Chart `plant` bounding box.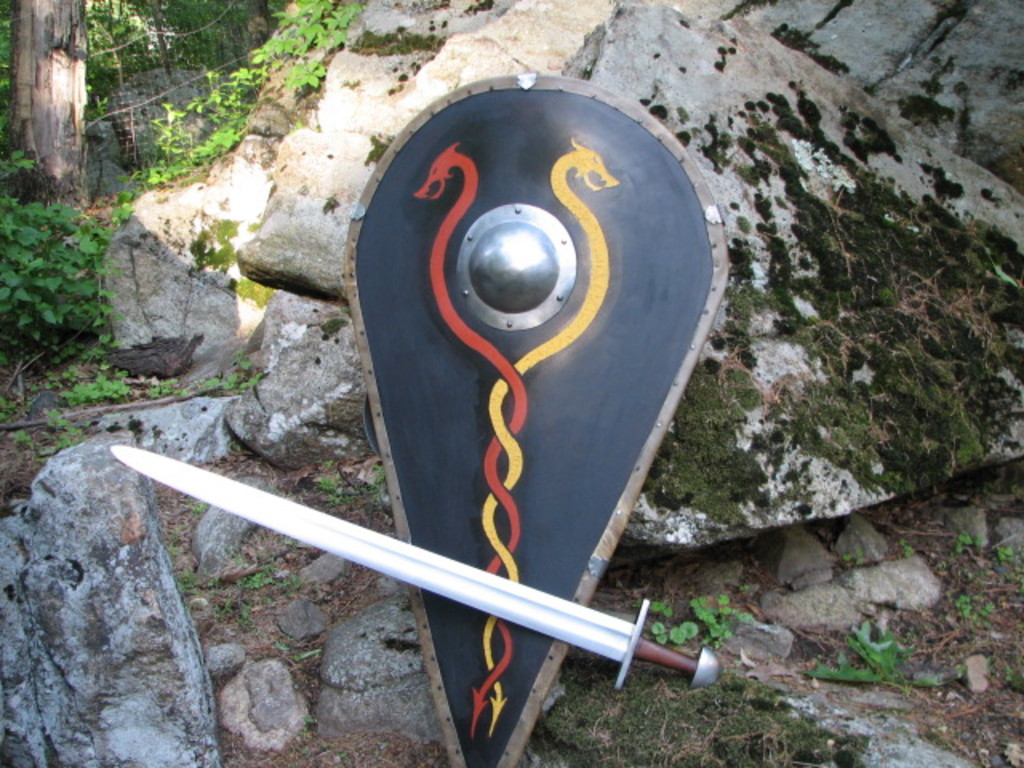
Charted: Rect(3, 426, 35, 458).
